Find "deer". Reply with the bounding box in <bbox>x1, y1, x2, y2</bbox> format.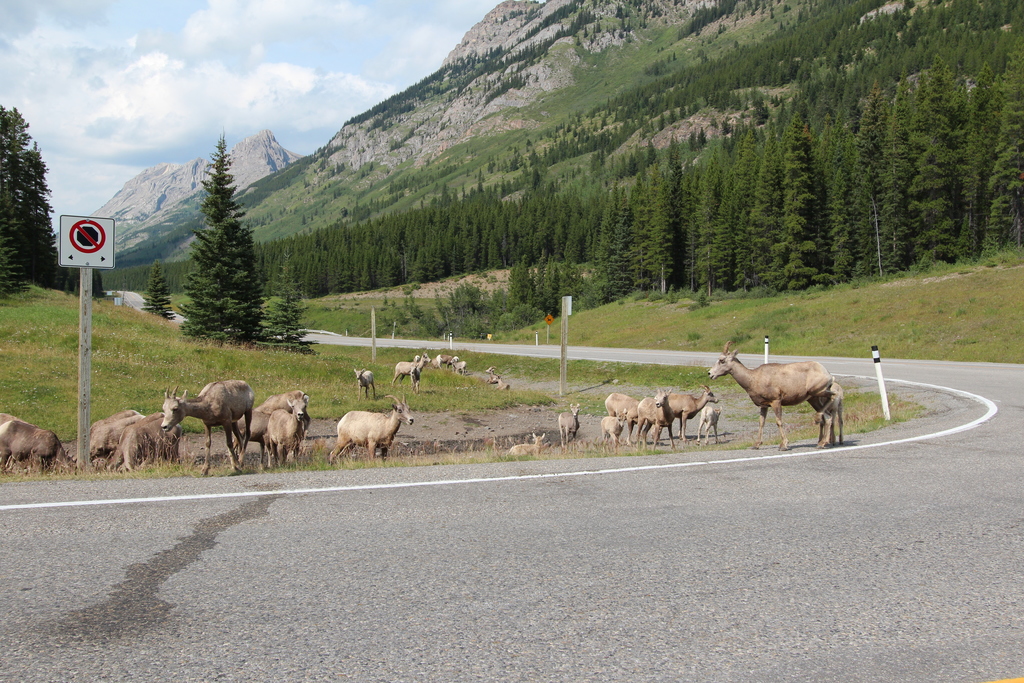
<bbox>709, 342, 832, 444</bbox>.
